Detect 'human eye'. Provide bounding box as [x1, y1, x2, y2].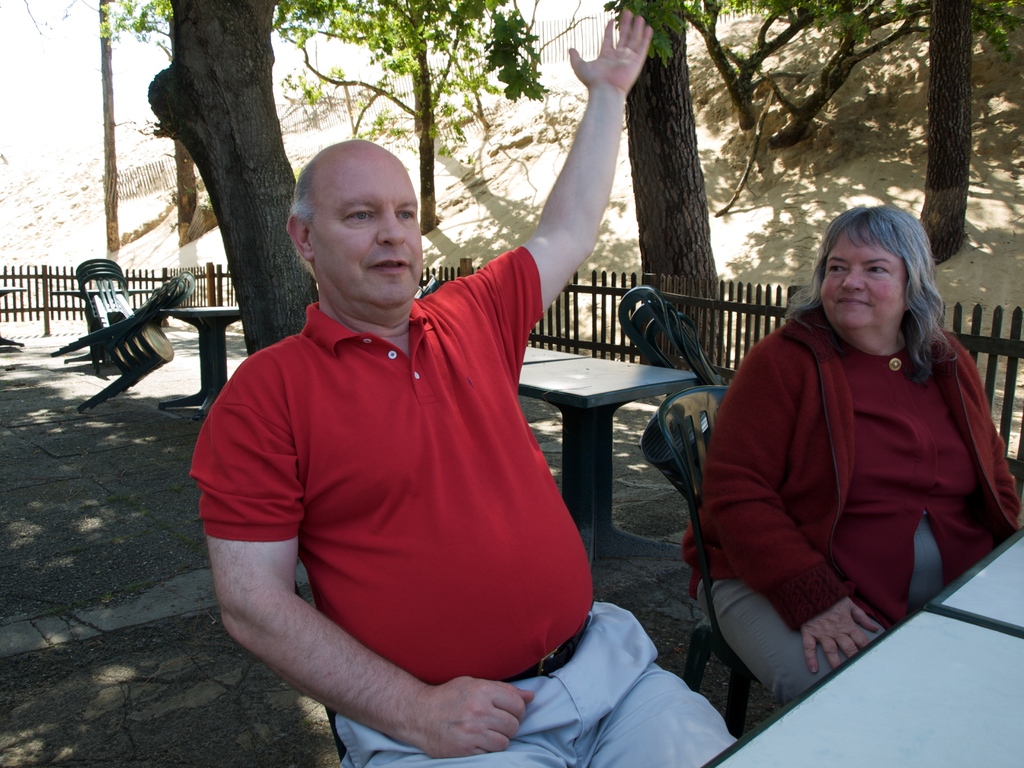
[863, 263, 888, 278].
